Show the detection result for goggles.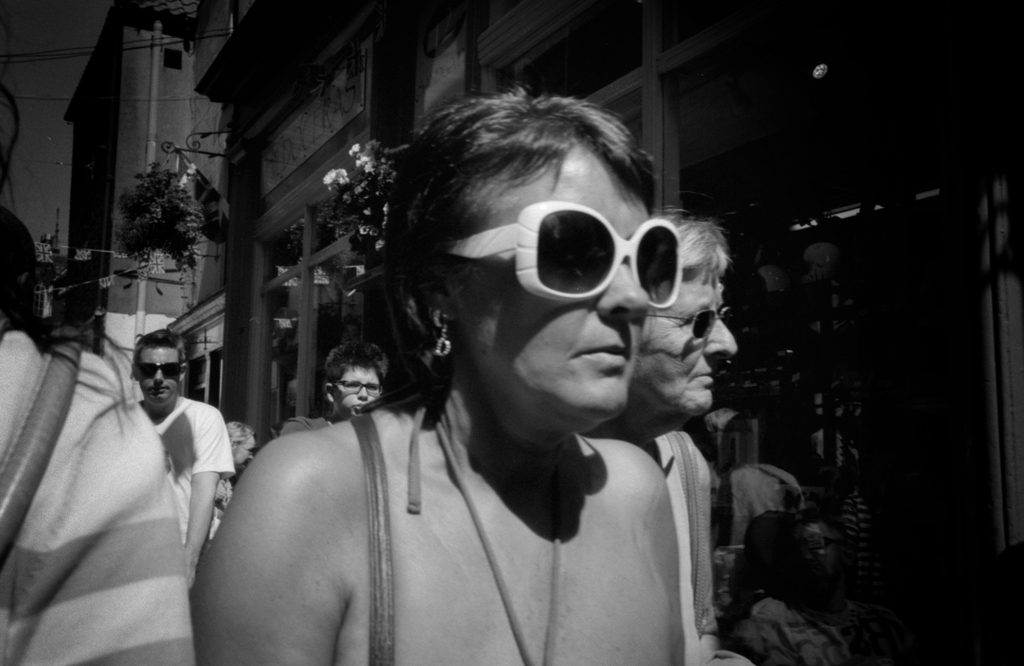
(440,190,696,317).
